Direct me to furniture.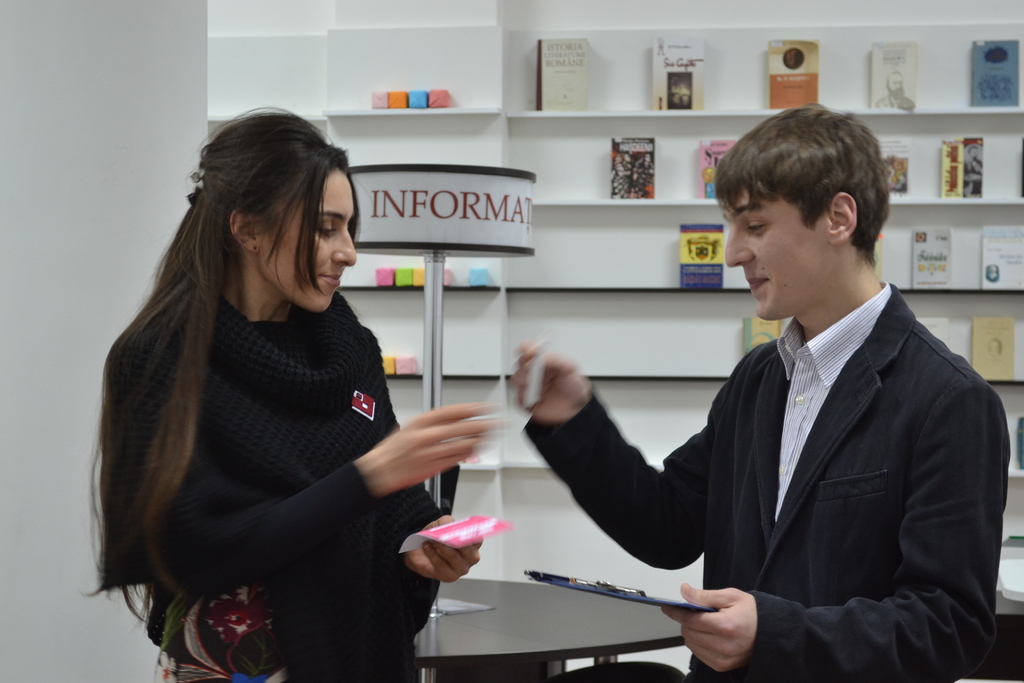
Direction: select_region(548, 657, 689, 682).
